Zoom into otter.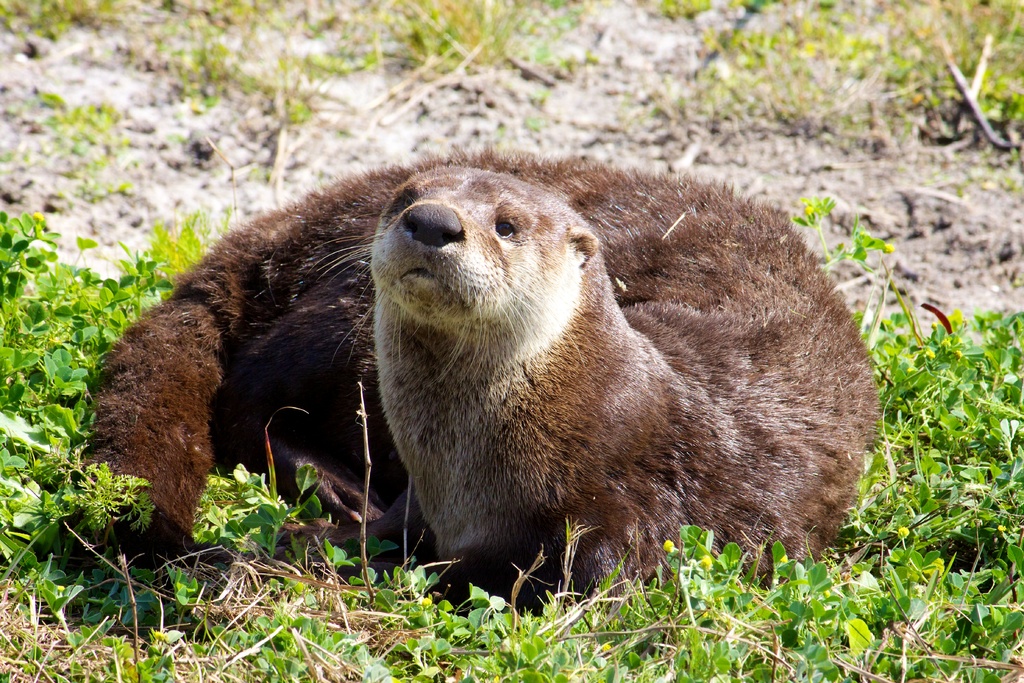
Zoom target: Rect(71, 146, 883, 617).
